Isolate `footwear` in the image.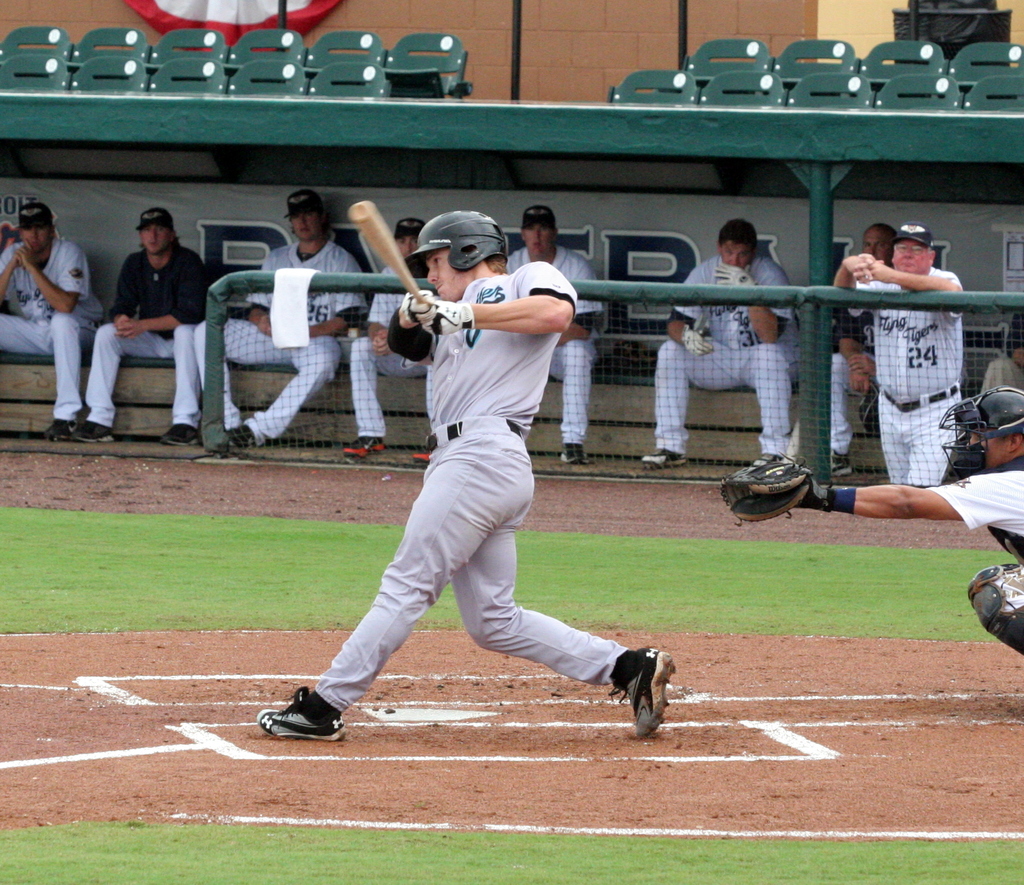
Isolated region: {"left": 160, "top": 425, "right": 200, "bottom": 448}.
